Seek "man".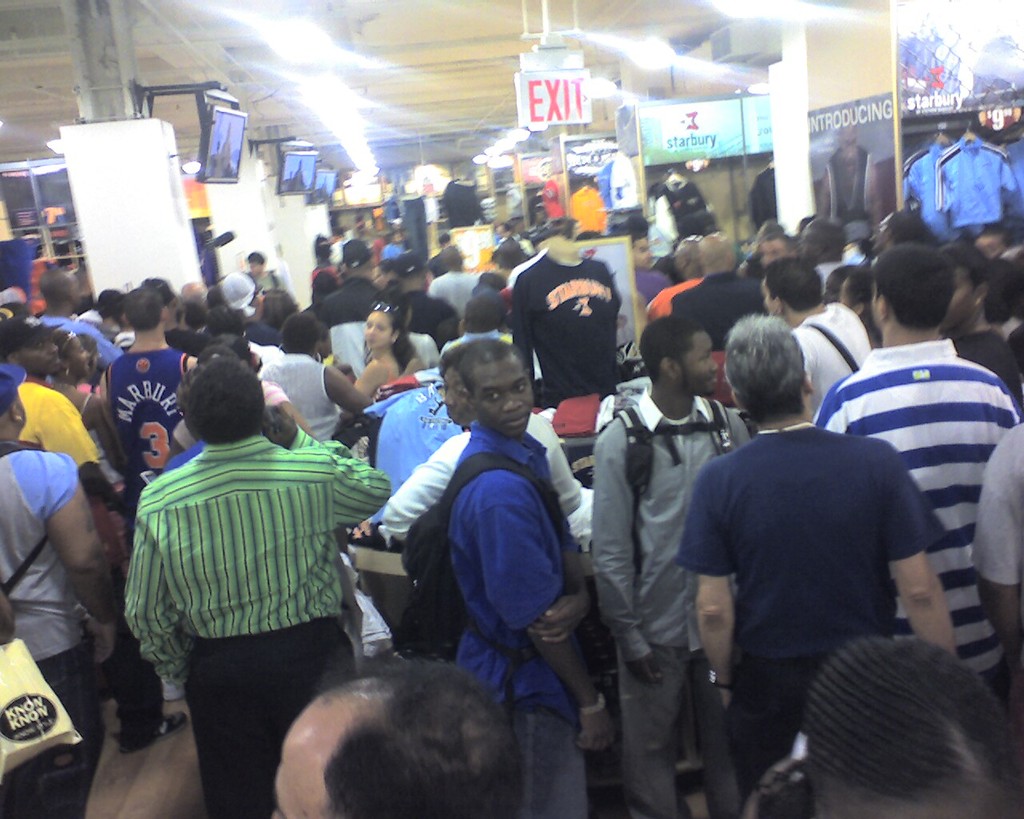
left=269, top=649, right=522, bottom=818.
